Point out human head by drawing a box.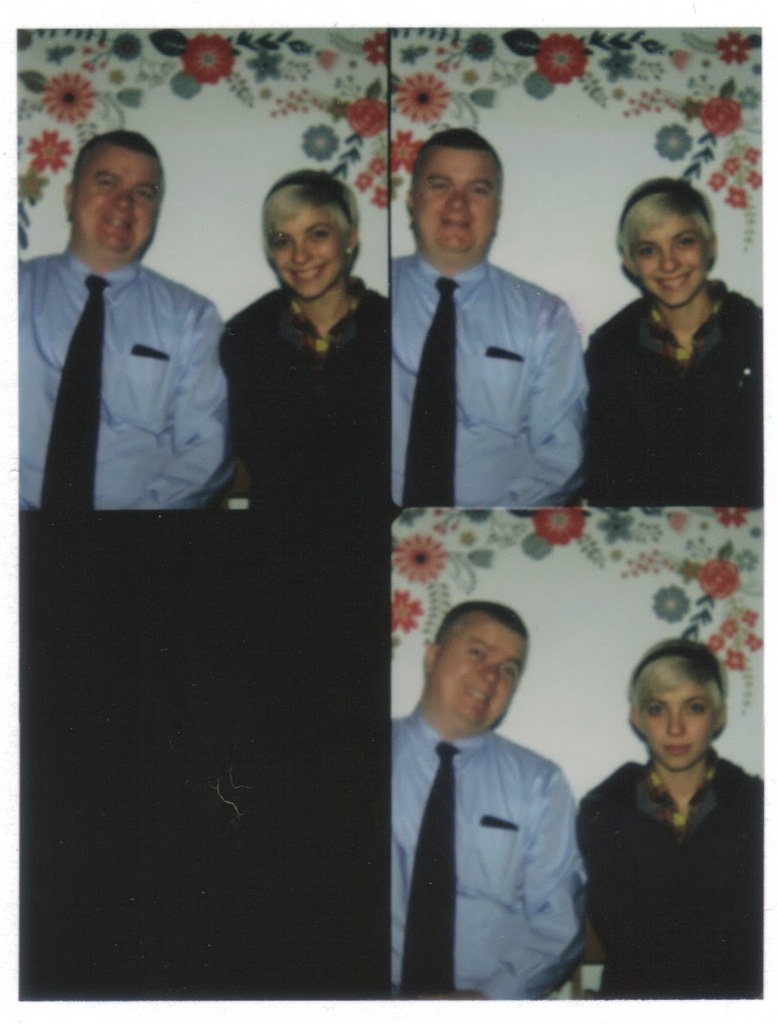
[629,645,730,771].
